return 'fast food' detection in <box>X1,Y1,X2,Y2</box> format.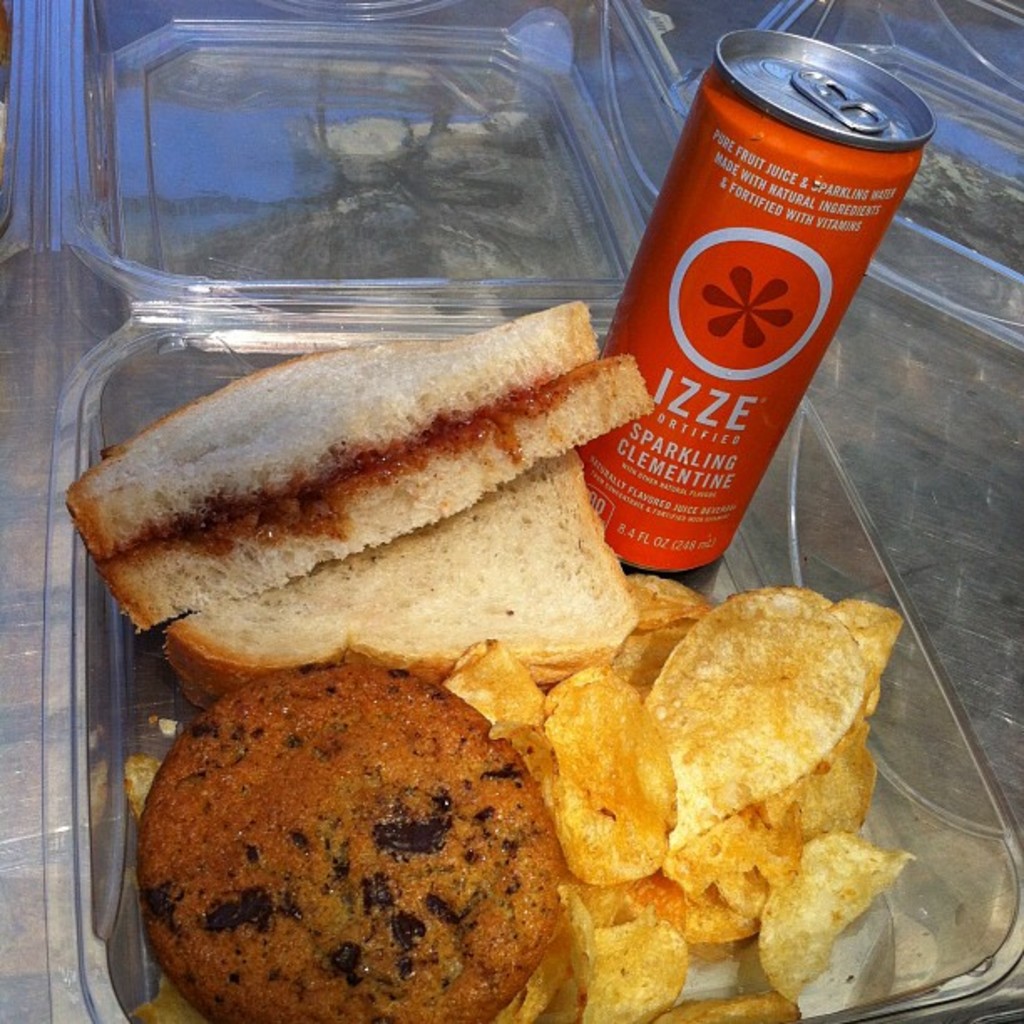
<box>567,924,673,1022</box>.
